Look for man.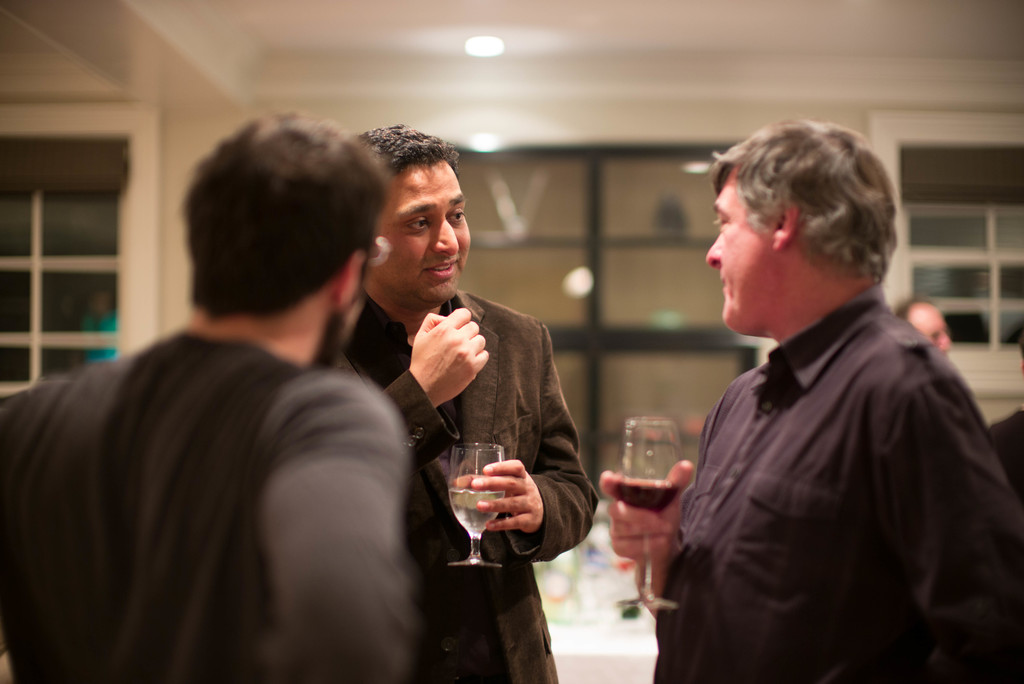
Found: 891:302:961:359.
